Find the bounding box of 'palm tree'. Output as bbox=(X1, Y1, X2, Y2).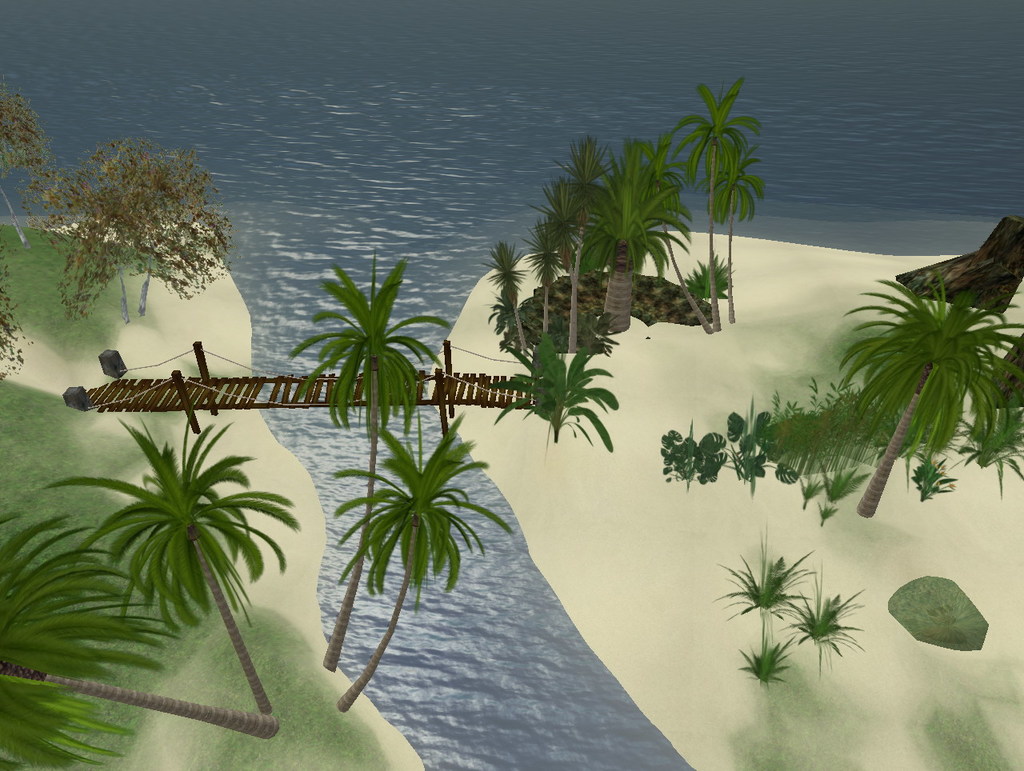
bbox=(324, 408, 507, 716).
